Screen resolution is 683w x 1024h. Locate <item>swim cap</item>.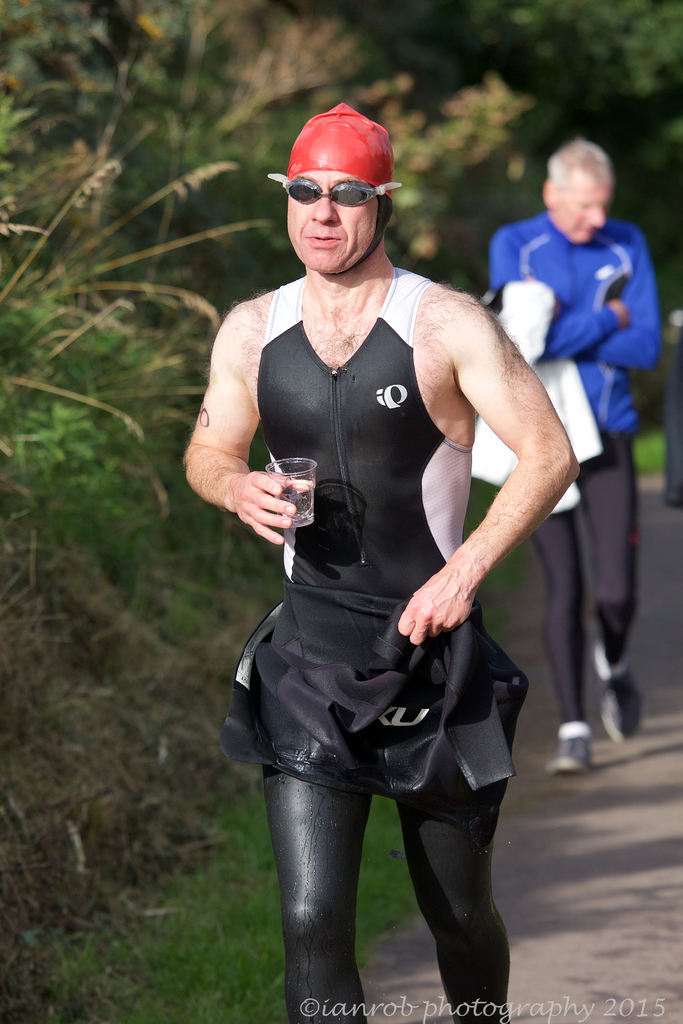
(288,102,394,198).
